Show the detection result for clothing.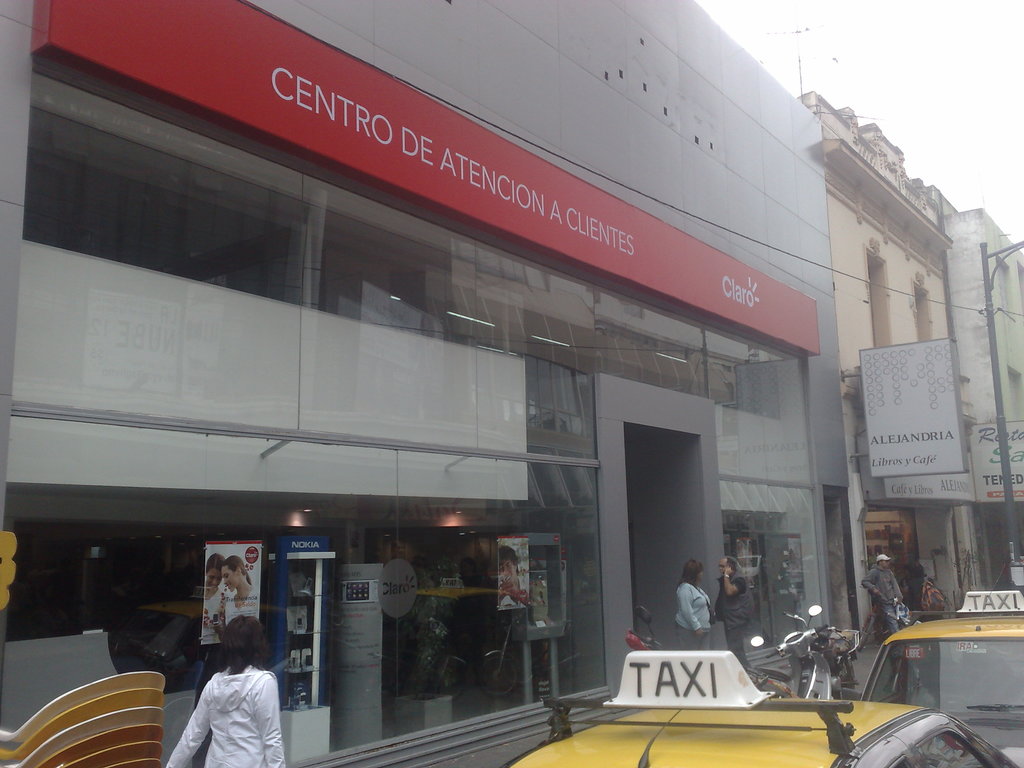
bbox=[664, 572, 710, 651].
